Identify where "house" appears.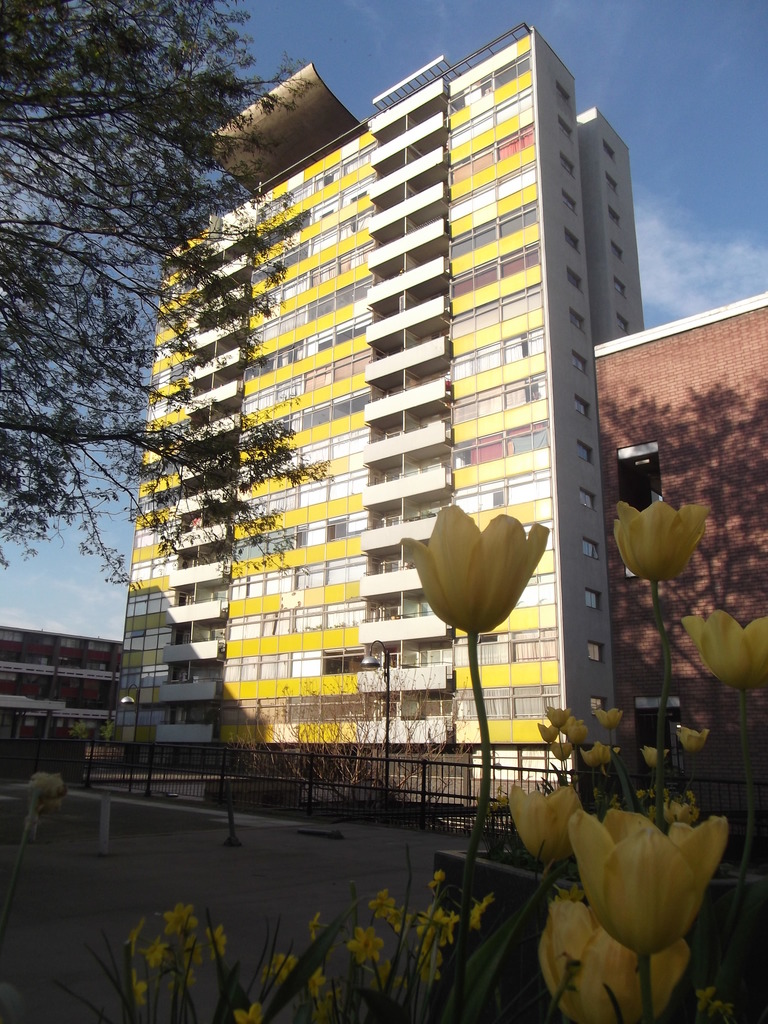
Appears at (left=108, top=22, right=649, bottom=796).
